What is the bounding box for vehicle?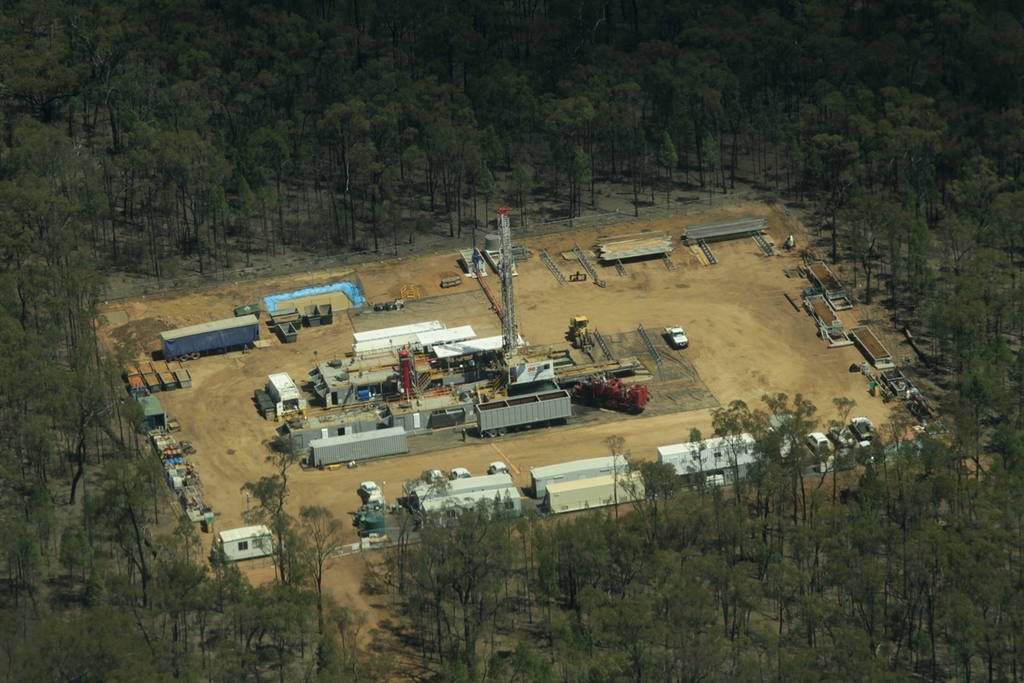
detection(832, 425, 858, 448).
